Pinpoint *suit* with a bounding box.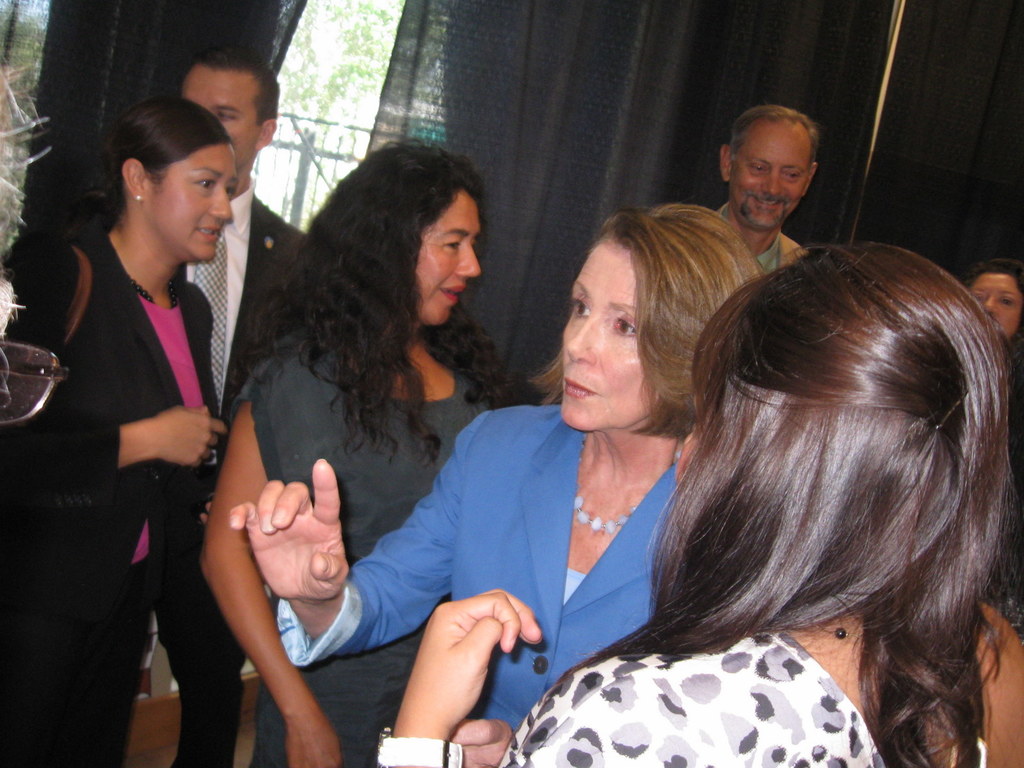
[left=43, top=170, right=239, bottom=717].
